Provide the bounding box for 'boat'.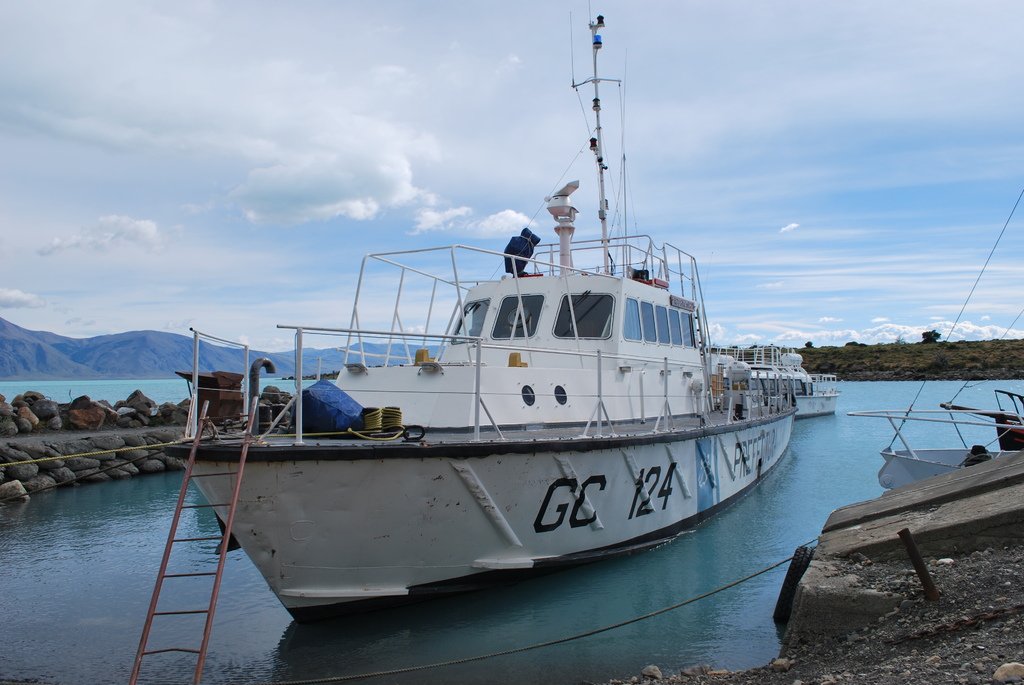
<region>774, 347, 845, 421</region>.
